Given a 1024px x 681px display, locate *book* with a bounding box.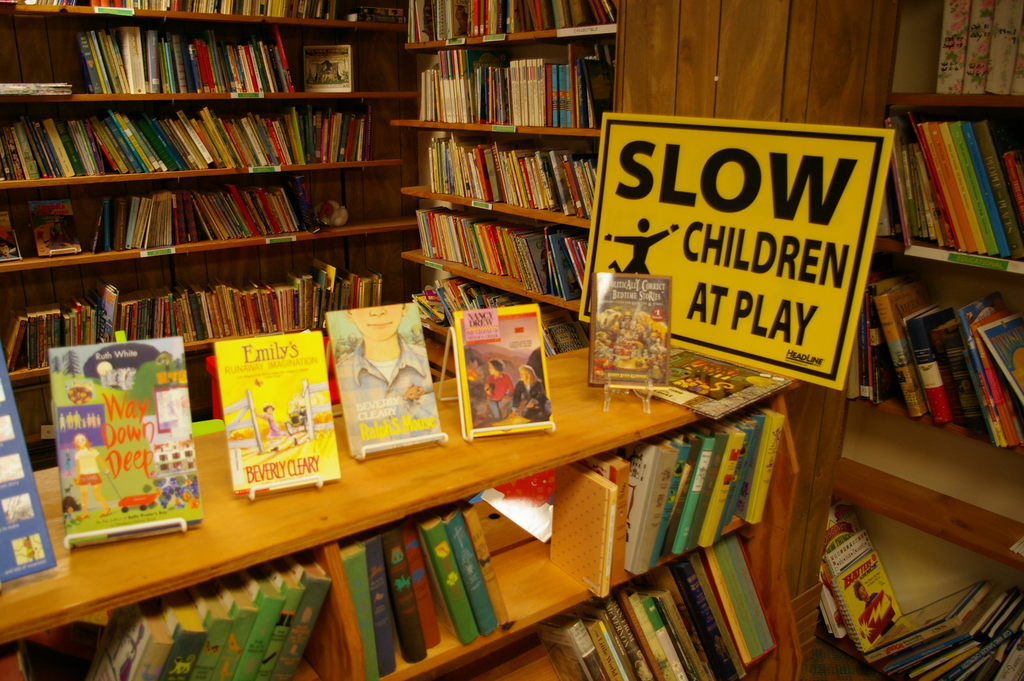
Located: select_region(319, 297, 447, 464).
